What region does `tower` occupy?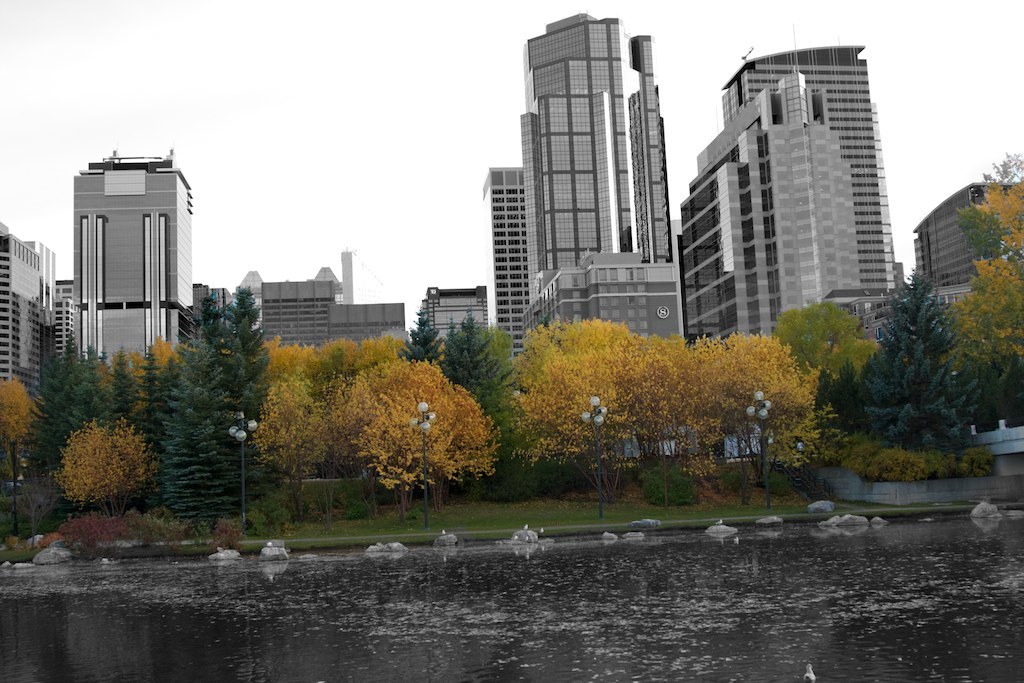
bbox(475, 166, 540, 367).
